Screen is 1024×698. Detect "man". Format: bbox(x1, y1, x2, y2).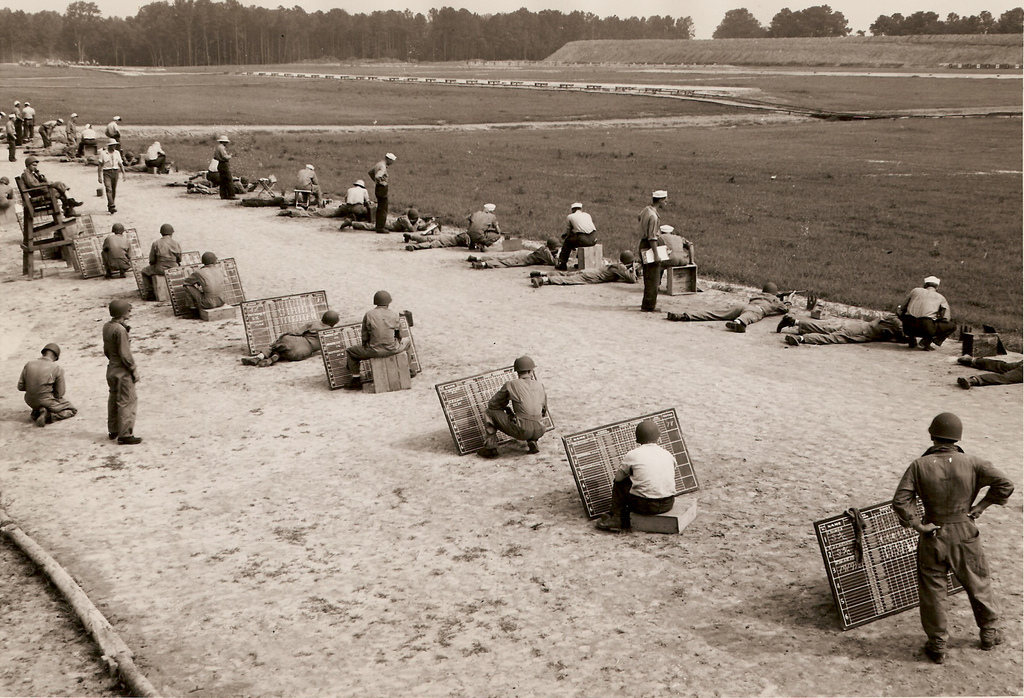
bbox(182, 249, 228, 320).
